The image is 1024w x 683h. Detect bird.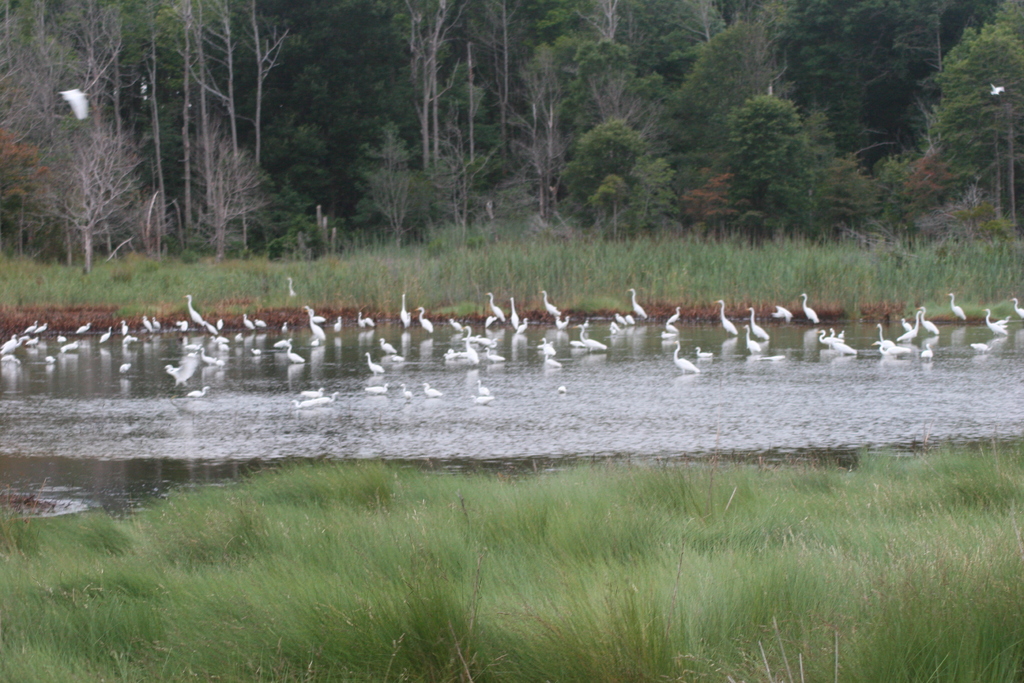
Detection: region(626, 288, 651, 319).
